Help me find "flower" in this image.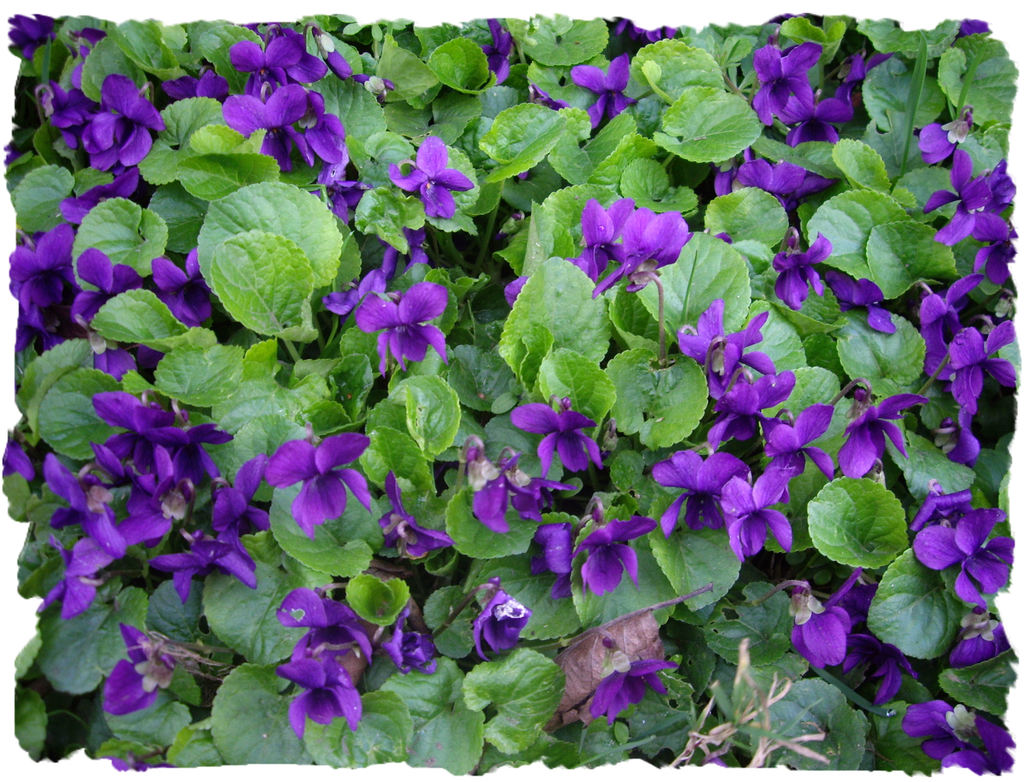
Found it: box(100, 624, 176, 719).
